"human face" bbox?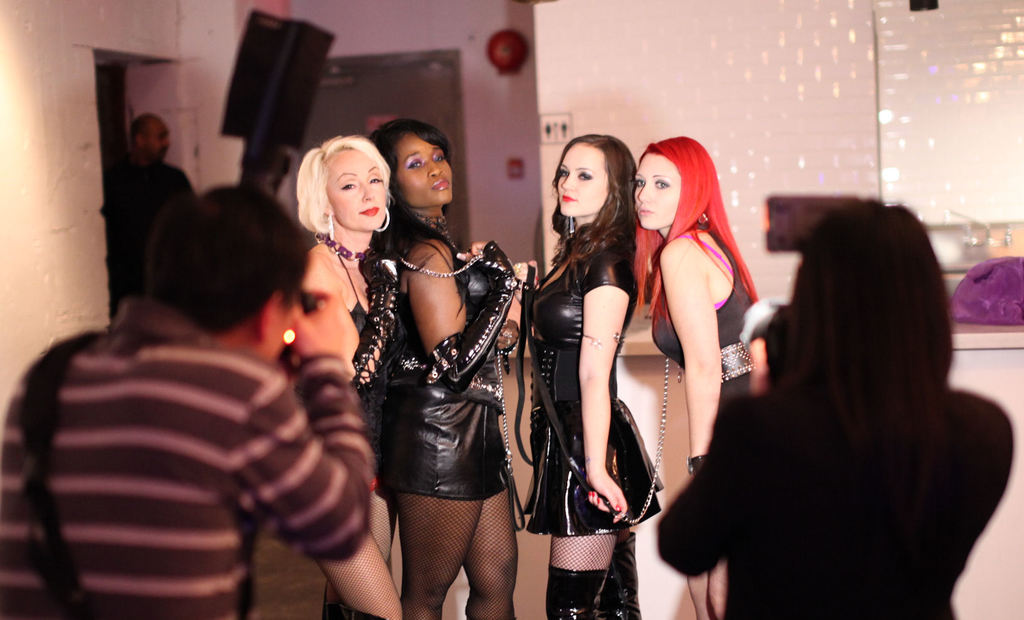
select_region(632, 152, 678, 231)
